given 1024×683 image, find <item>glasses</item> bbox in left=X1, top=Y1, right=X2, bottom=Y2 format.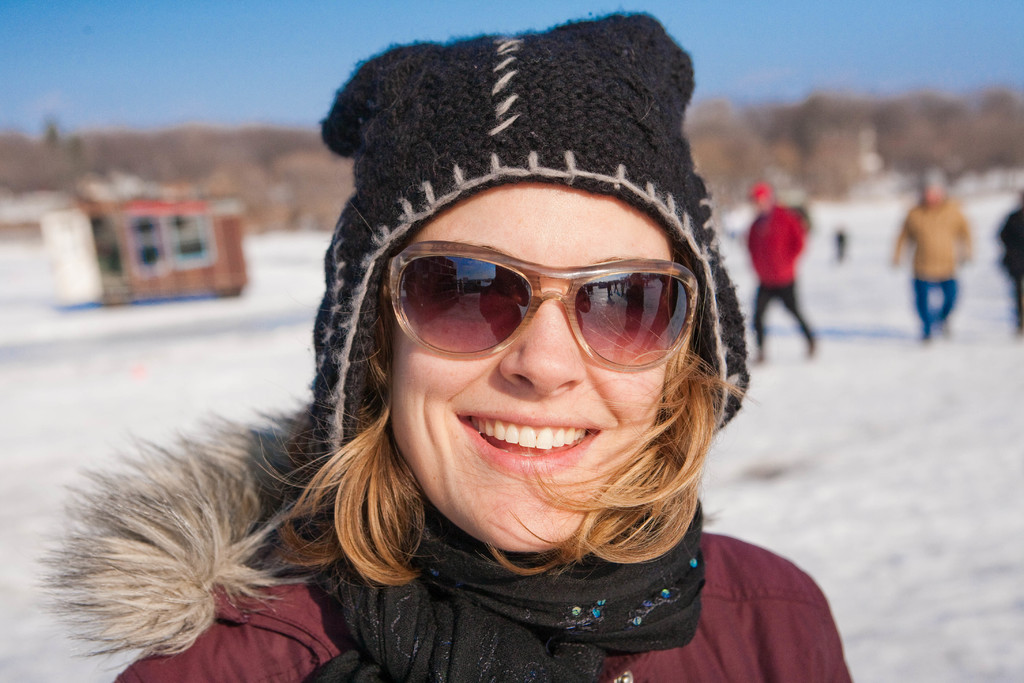
left=378, top=239, right=690, bottom=374.
